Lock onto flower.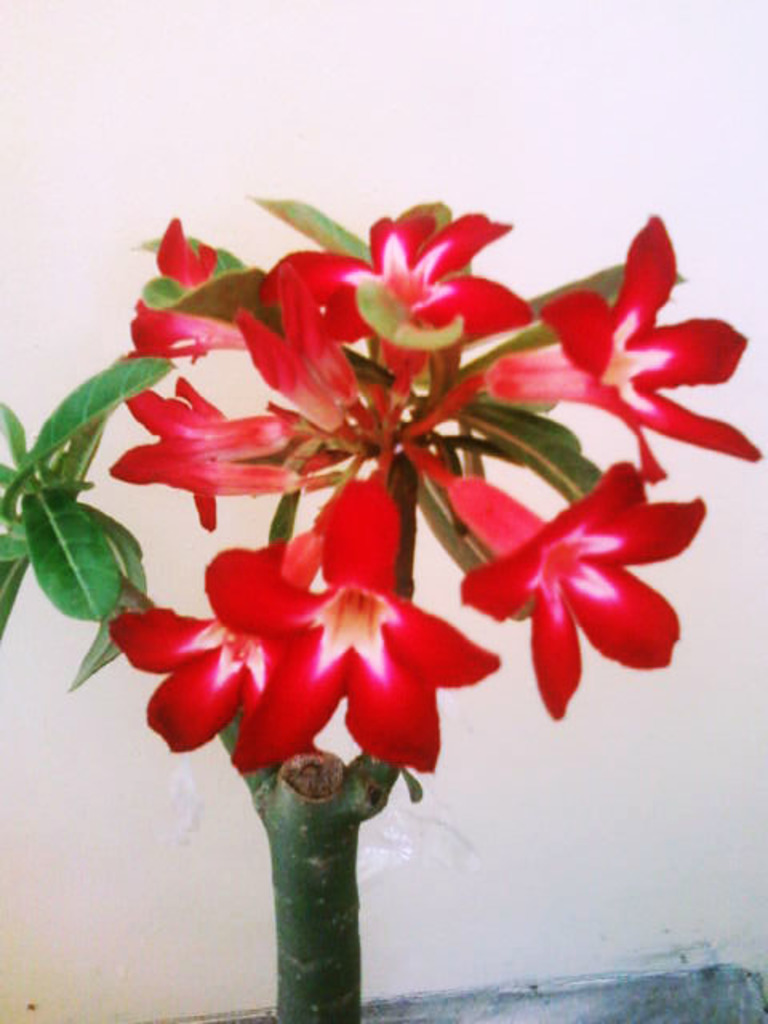
Locked: 472,202,765,490.
